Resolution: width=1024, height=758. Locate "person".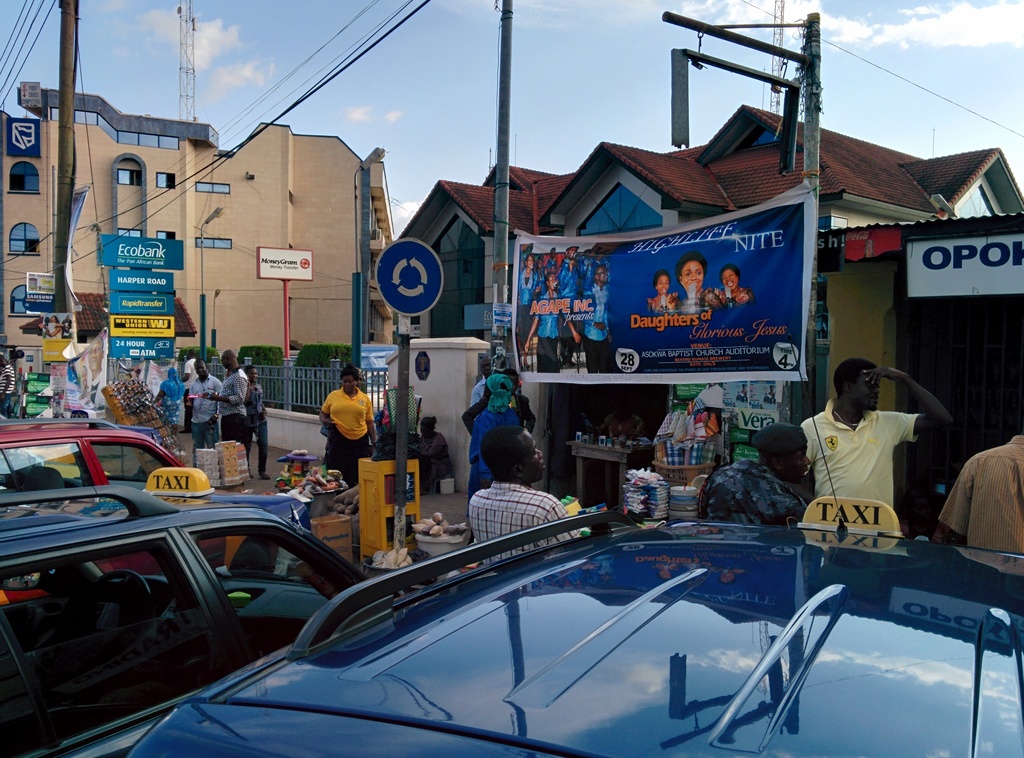
[719, 264, 754, 308].
